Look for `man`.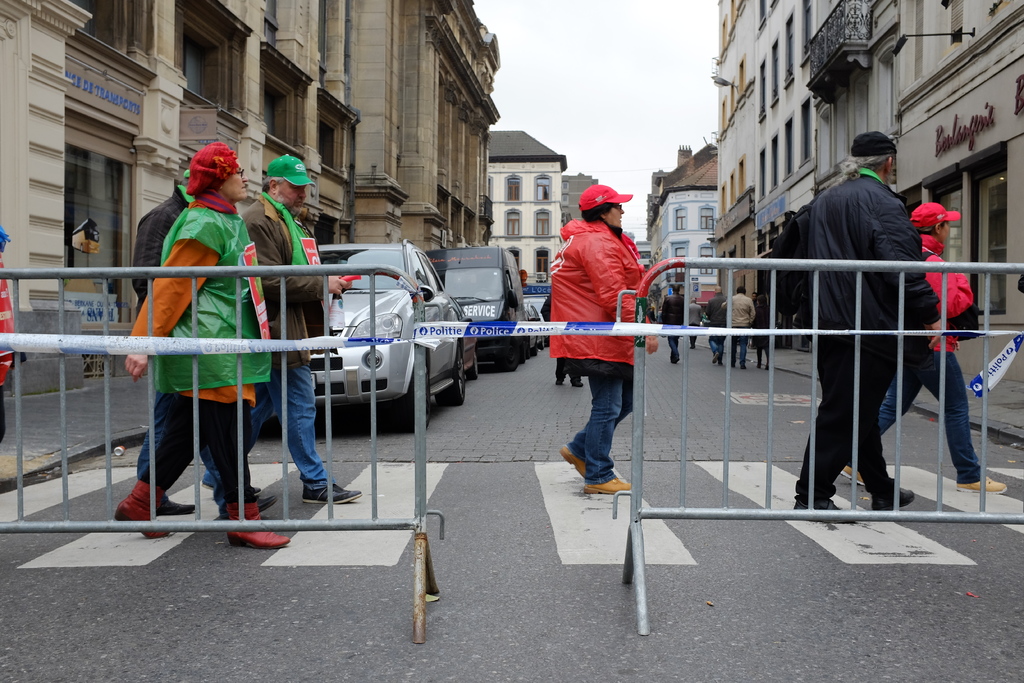
Found: bbox=(689, 297, 703, 349).
